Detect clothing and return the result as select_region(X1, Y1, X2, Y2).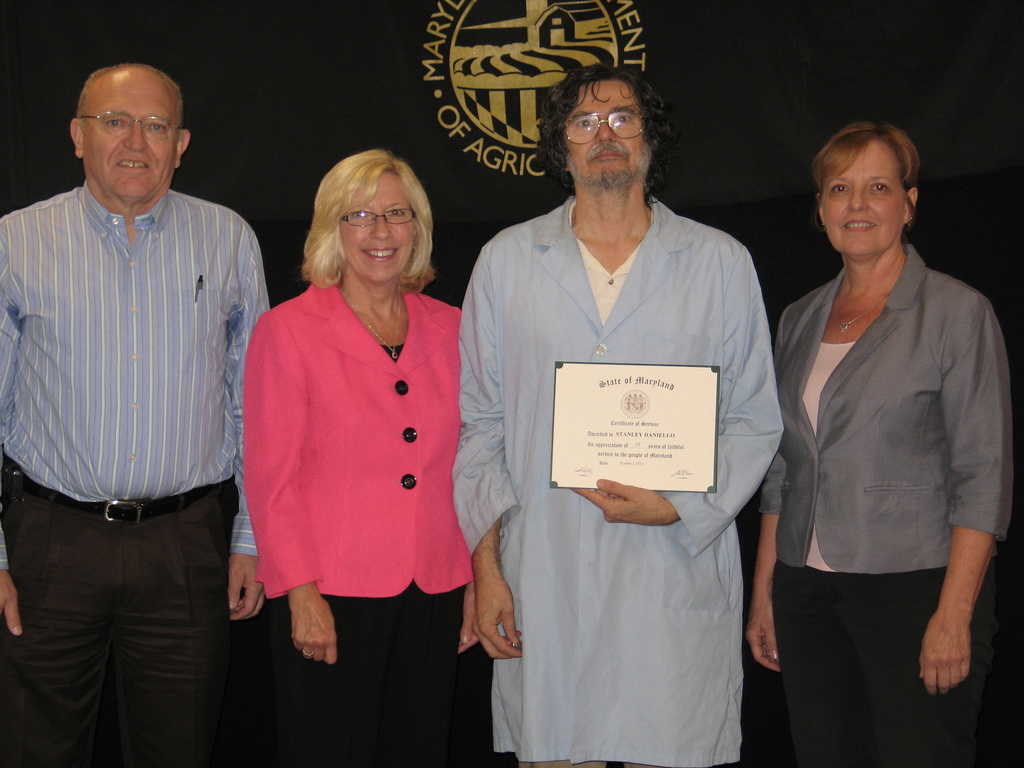
select_region(244, 278, 483, 767).
